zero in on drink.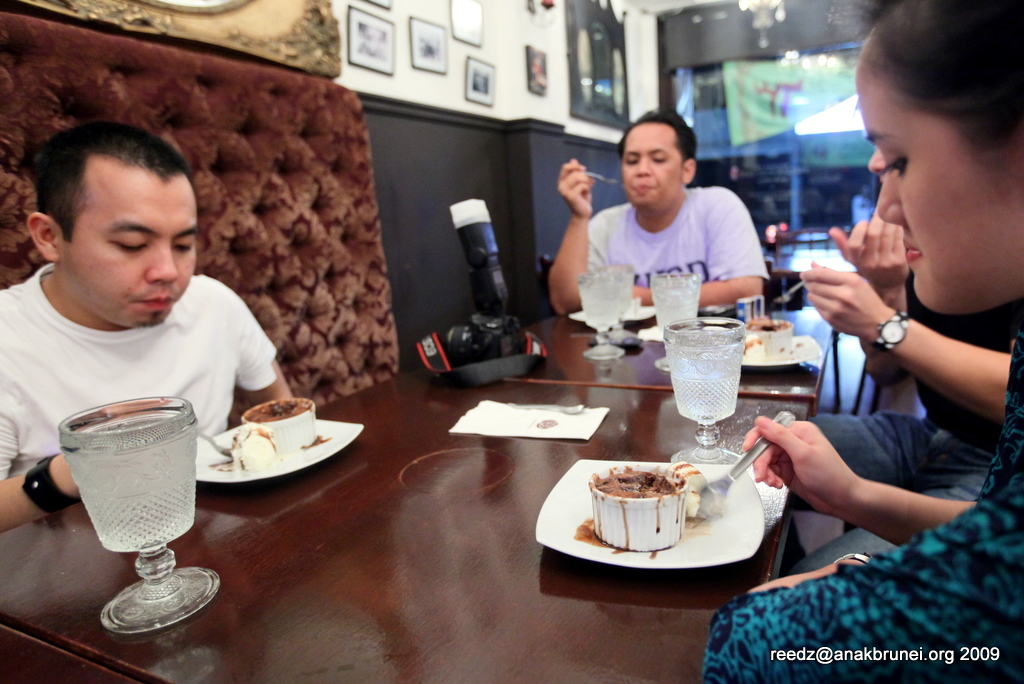
Zeroed in: (left=666, top=327, right=743, bottom=428).
